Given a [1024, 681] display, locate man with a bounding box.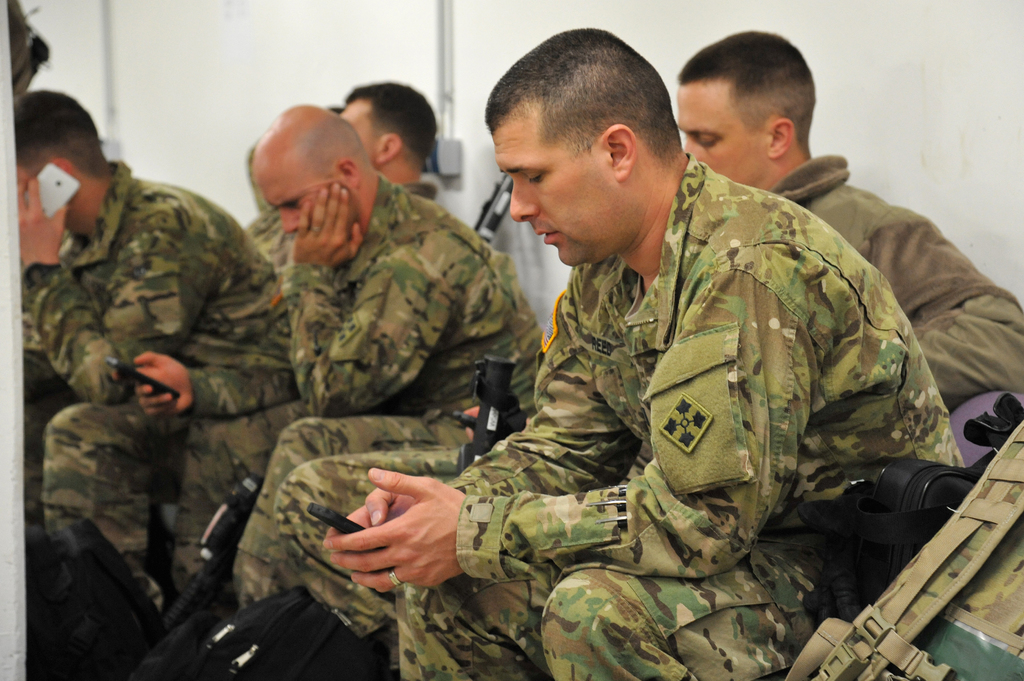
Located: [324,23,964,680].
